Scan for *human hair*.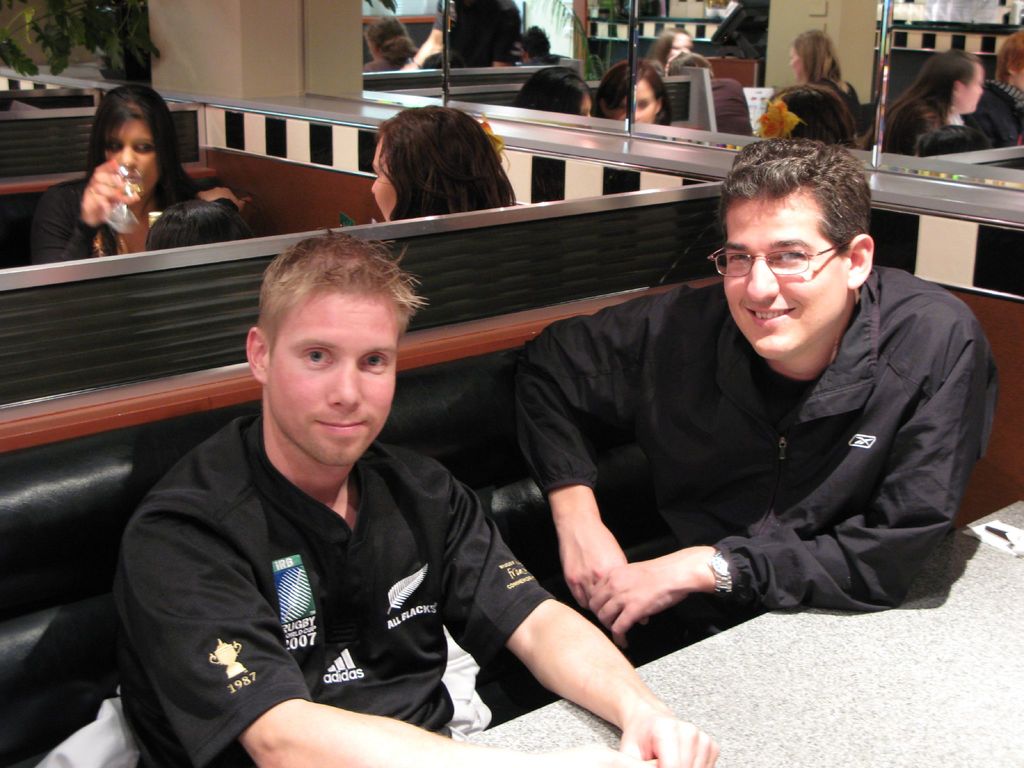
Scan result: 82,83,200,213.
